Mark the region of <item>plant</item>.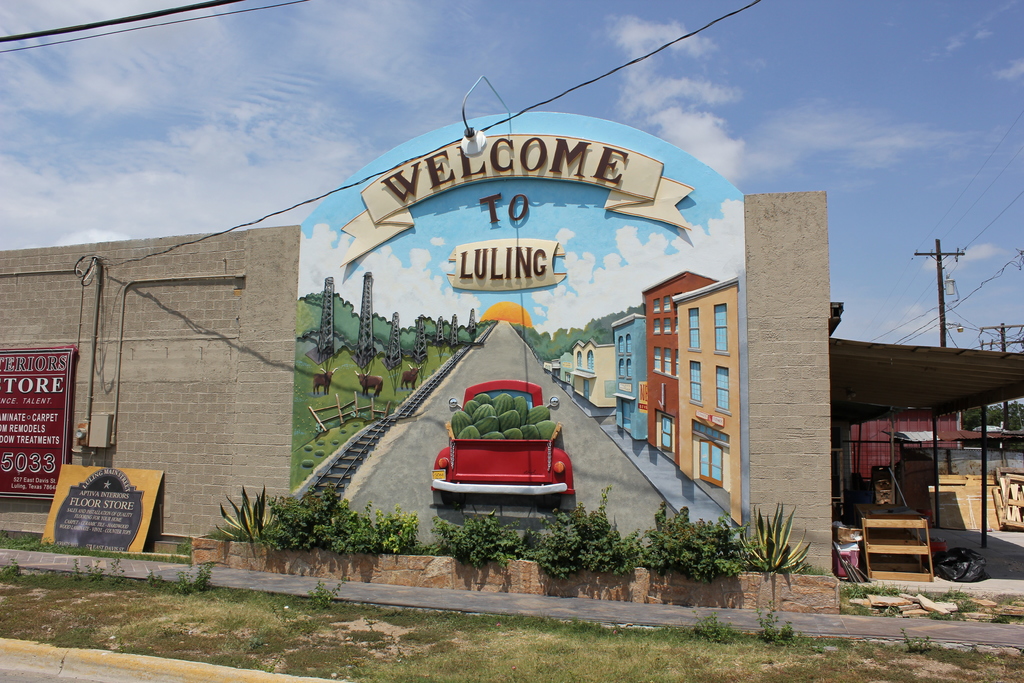
Region: bbox(316, 488, 416, 559).
